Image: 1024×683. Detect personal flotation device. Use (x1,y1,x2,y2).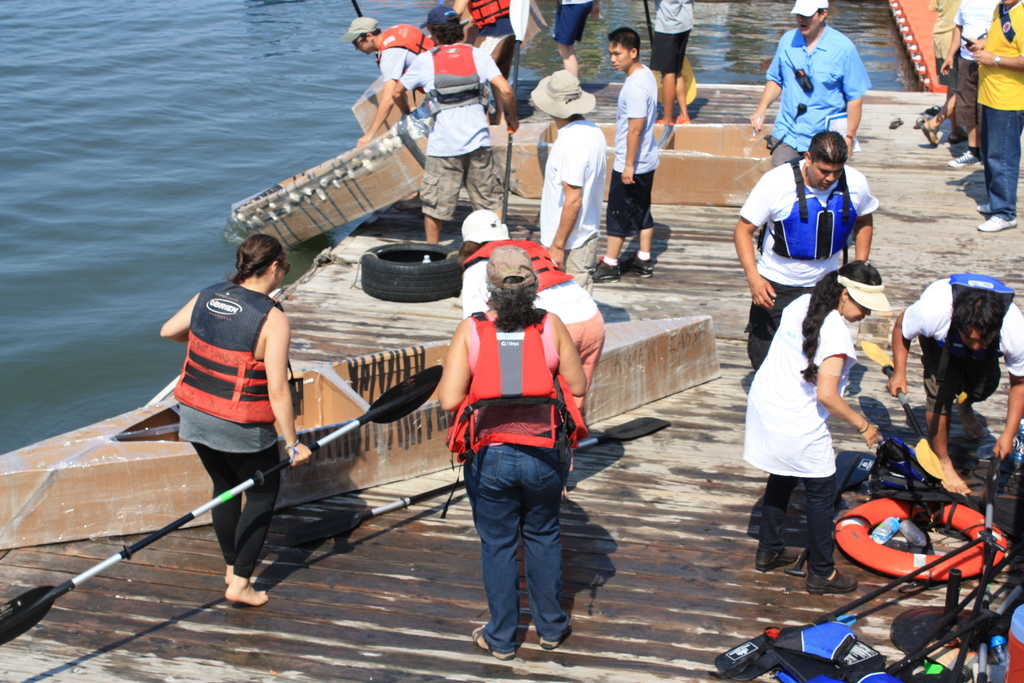
(462,234,571,292).
